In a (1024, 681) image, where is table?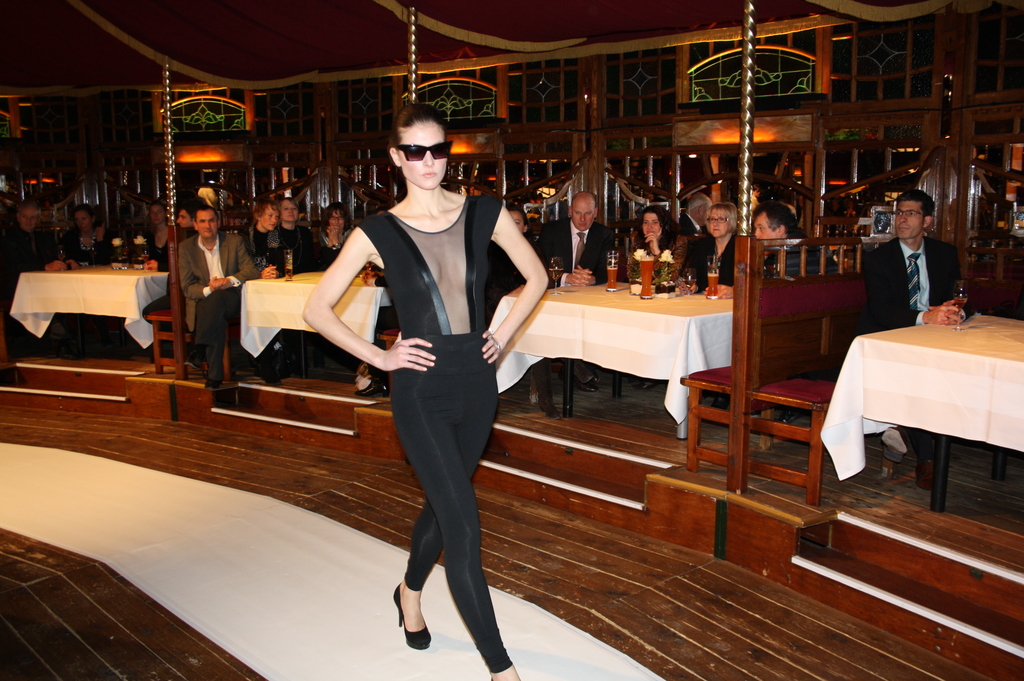
[x1=820, y1=313, x2=1023, y2=514].
